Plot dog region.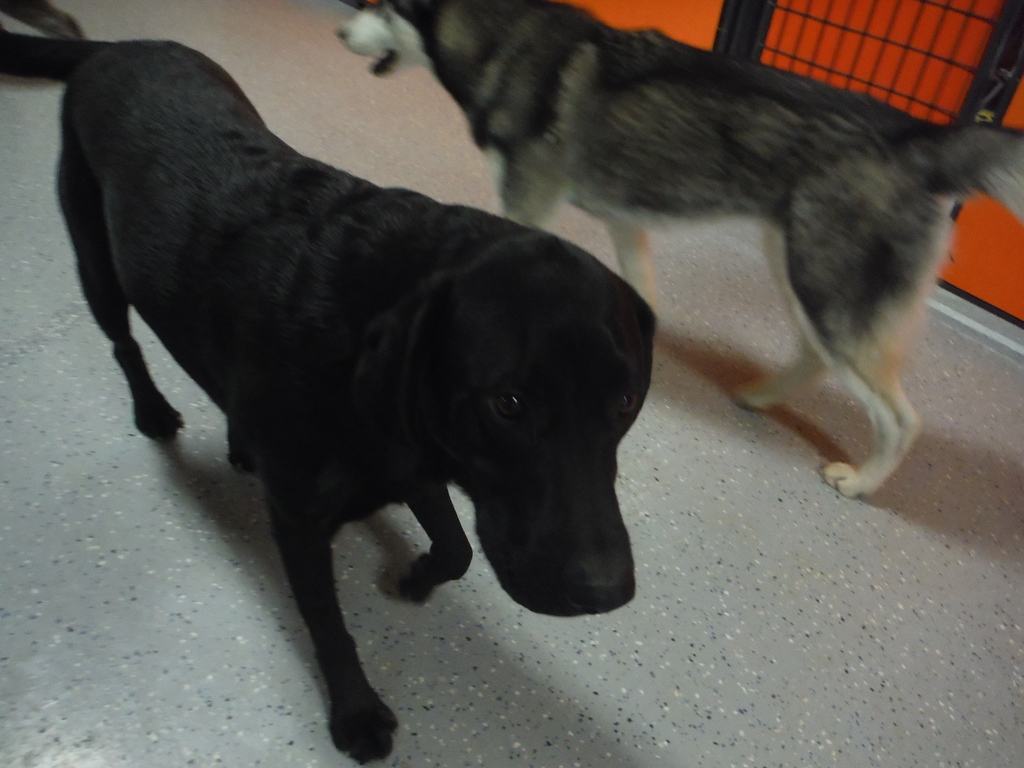
Plotted at region(337, 0, 1023, 496).
